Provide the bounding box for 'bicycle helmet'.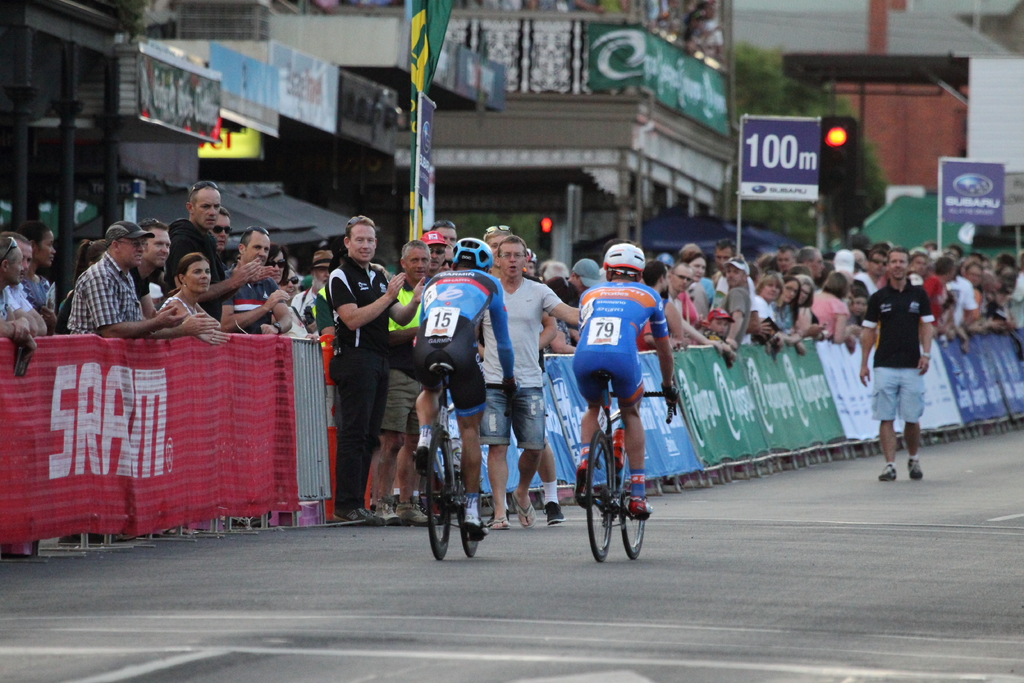
bbox=[599, 242, 644, 272].
